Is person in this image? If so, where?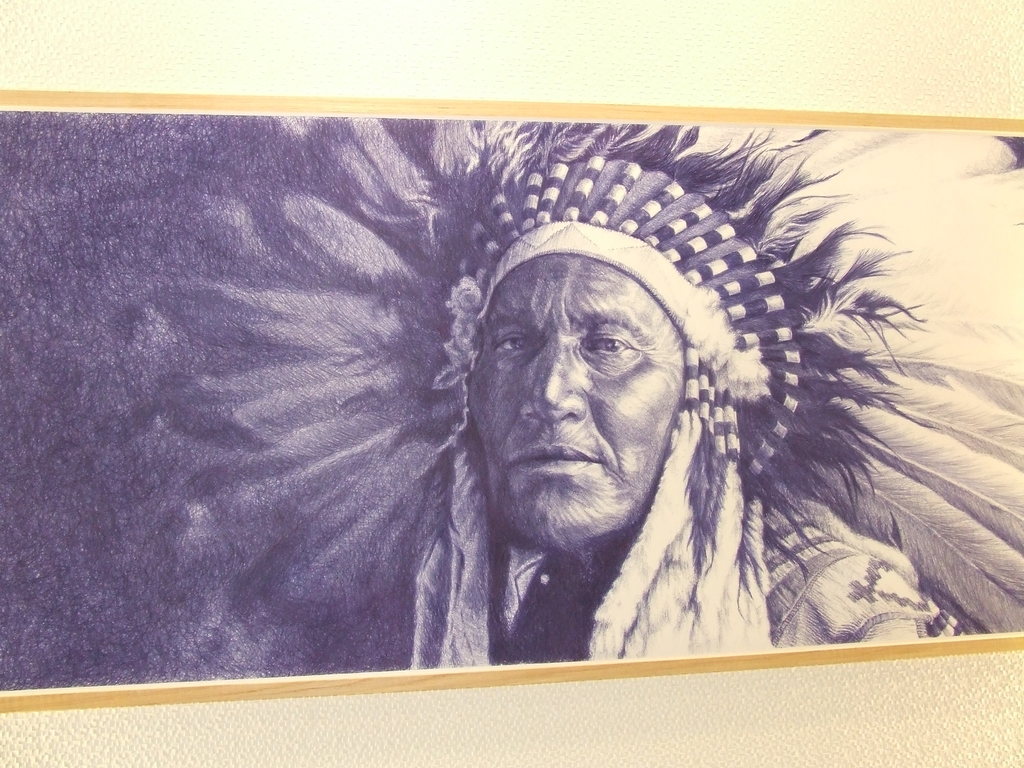
Yes, at {"x1": 145, "y1": 139, "x2": 956, "y2": 718}.
